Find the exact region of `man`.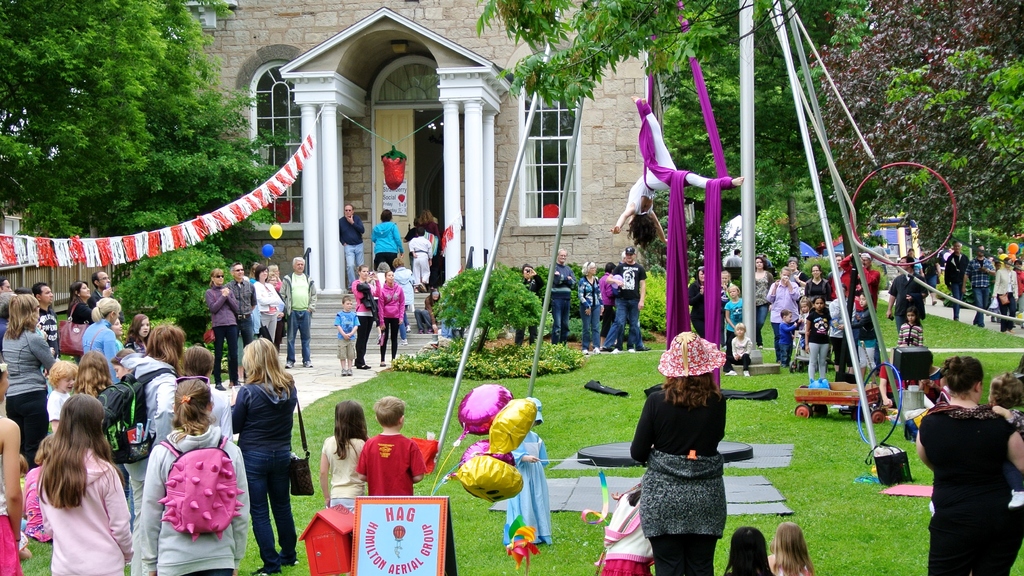
Exact region: select_region(727, 248, 740, 269).
